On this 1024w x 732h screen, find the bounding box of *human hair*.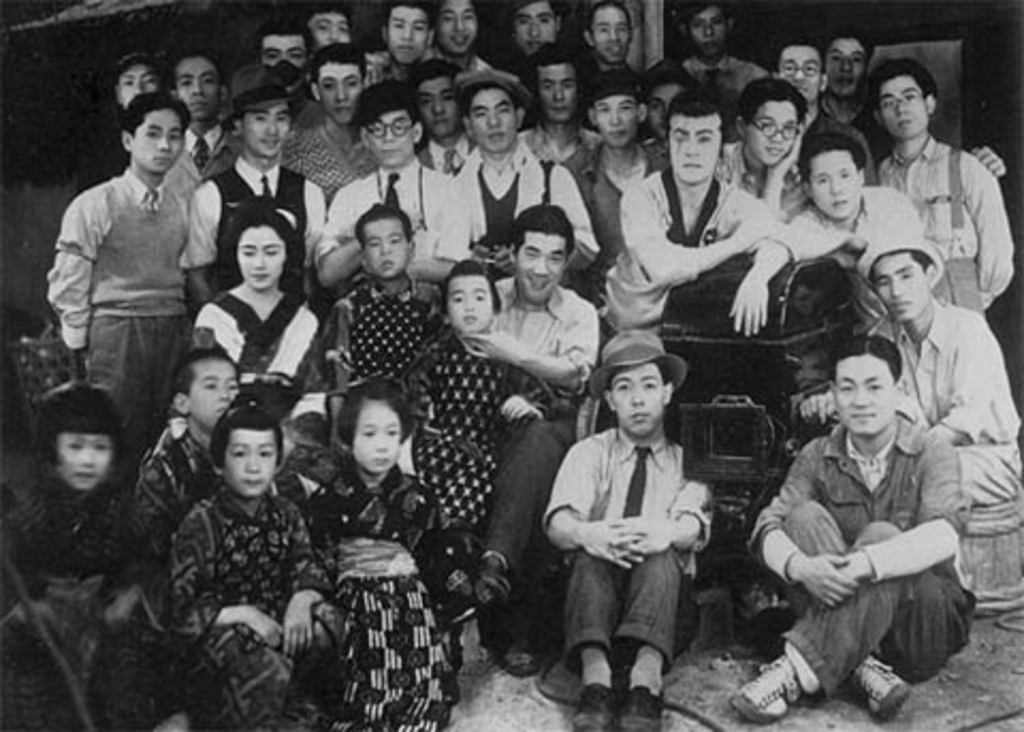
Bounding box: <region>335, 378, 420, 452</region>.
